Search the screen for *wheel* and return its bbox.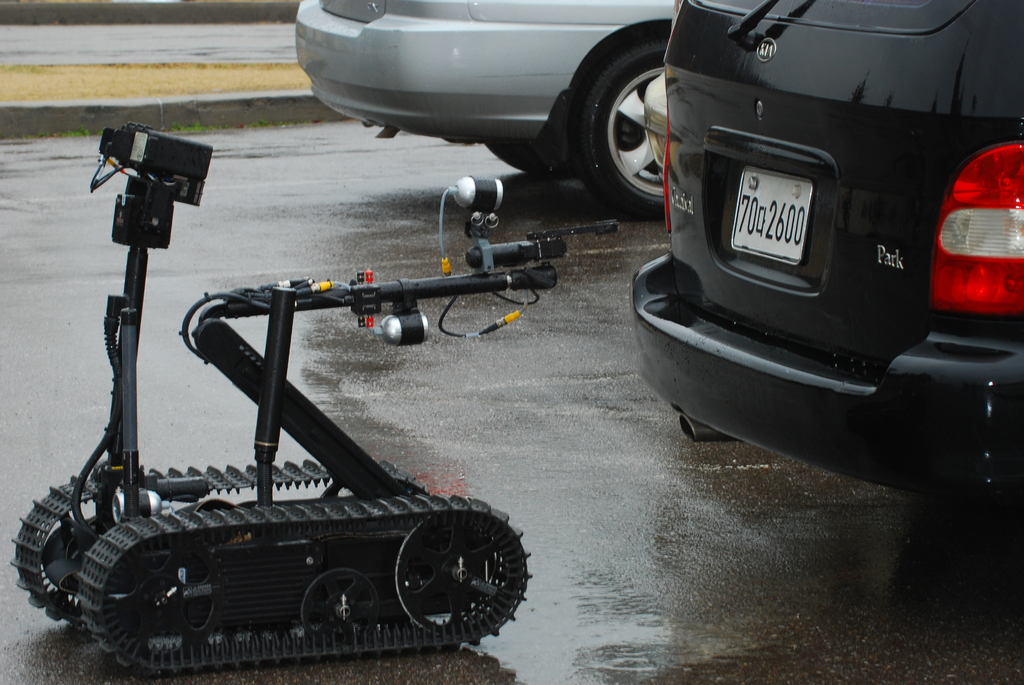
Found: {"left": 102, "top": 536, "right": 219, "bottom": 663}.
